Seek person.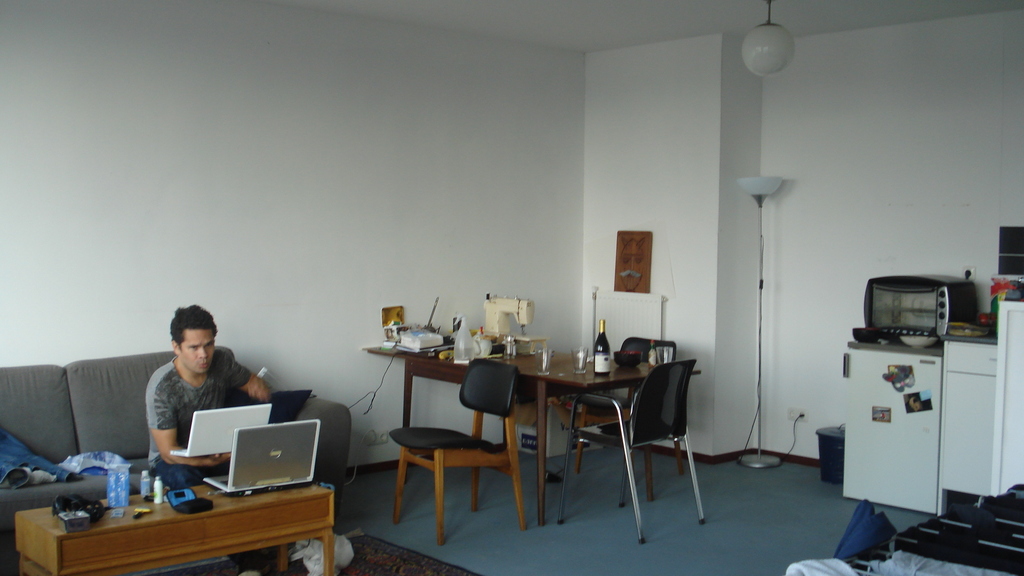
<box>125,305,248,483</box>.
